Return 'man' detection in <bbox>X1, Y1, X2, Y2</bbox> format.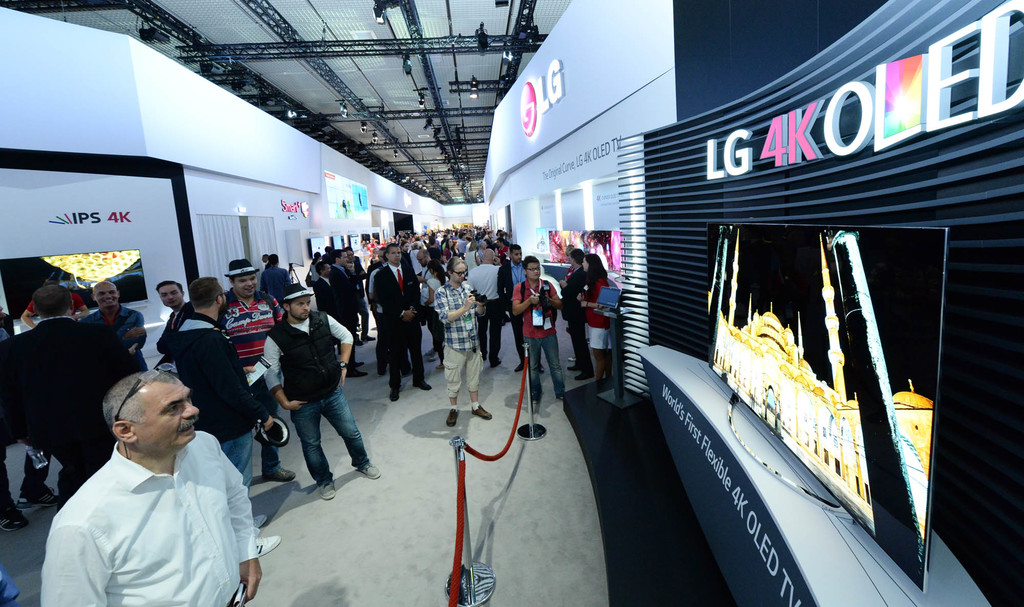
<bbox>559, 251, 594, 382</bbox>.
